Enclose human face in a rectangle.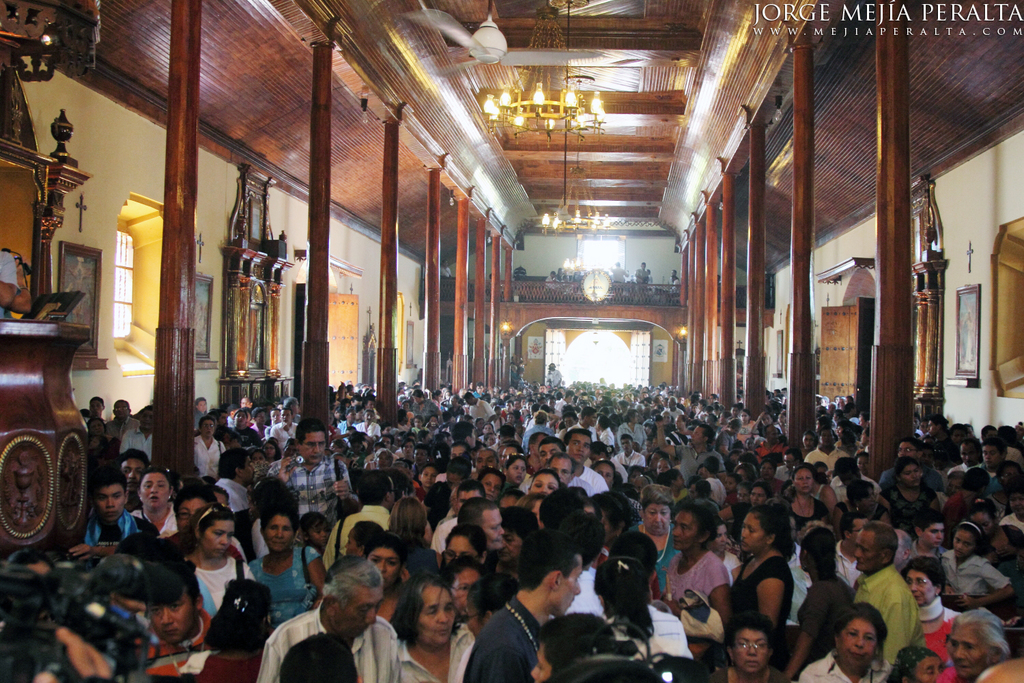
(left=474, top=448, right=497, bottom=472).
